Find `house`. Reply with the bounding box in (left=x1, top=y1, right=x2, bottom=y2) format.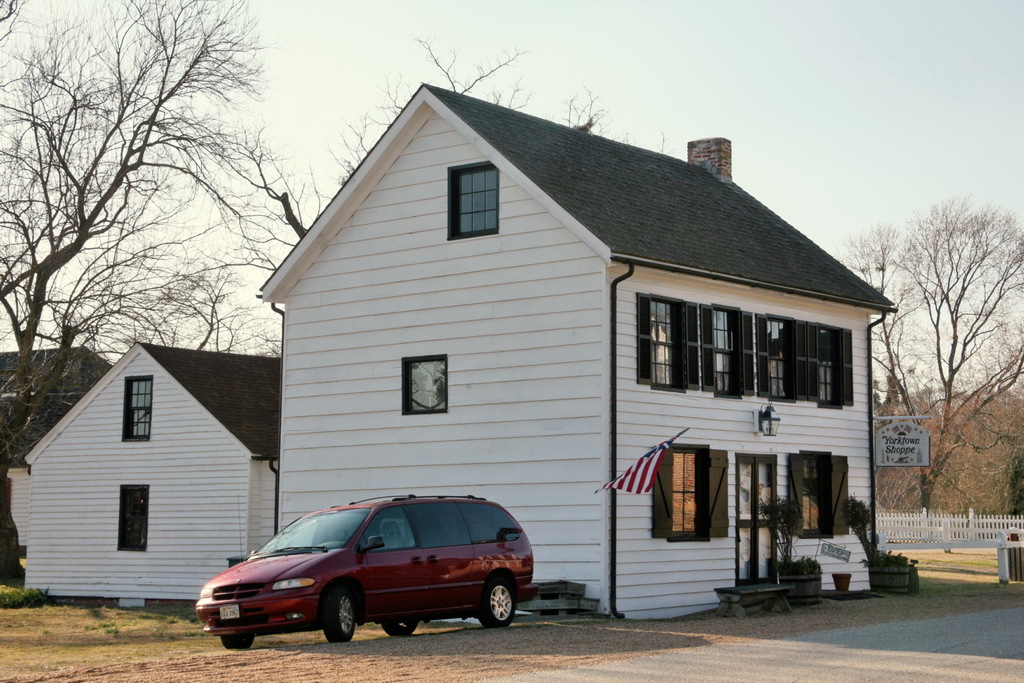
(left=28, top=351, right=285, bottom=634).
